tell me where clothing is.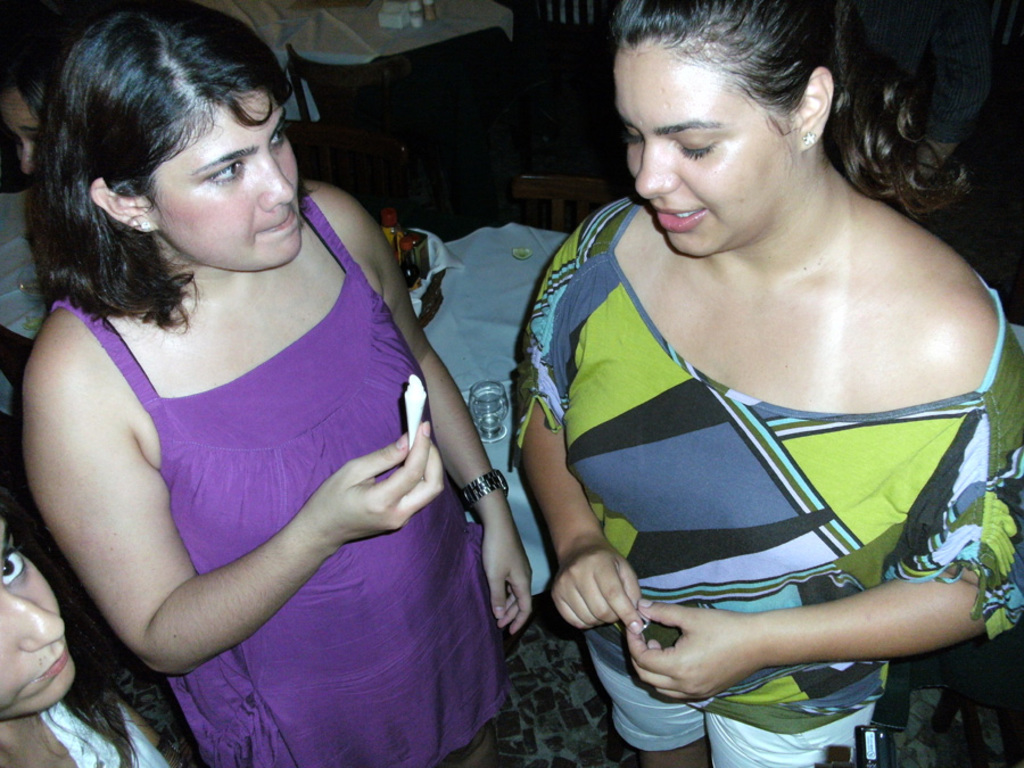
clothing is at bbox=(47, 180, 513, 767).
